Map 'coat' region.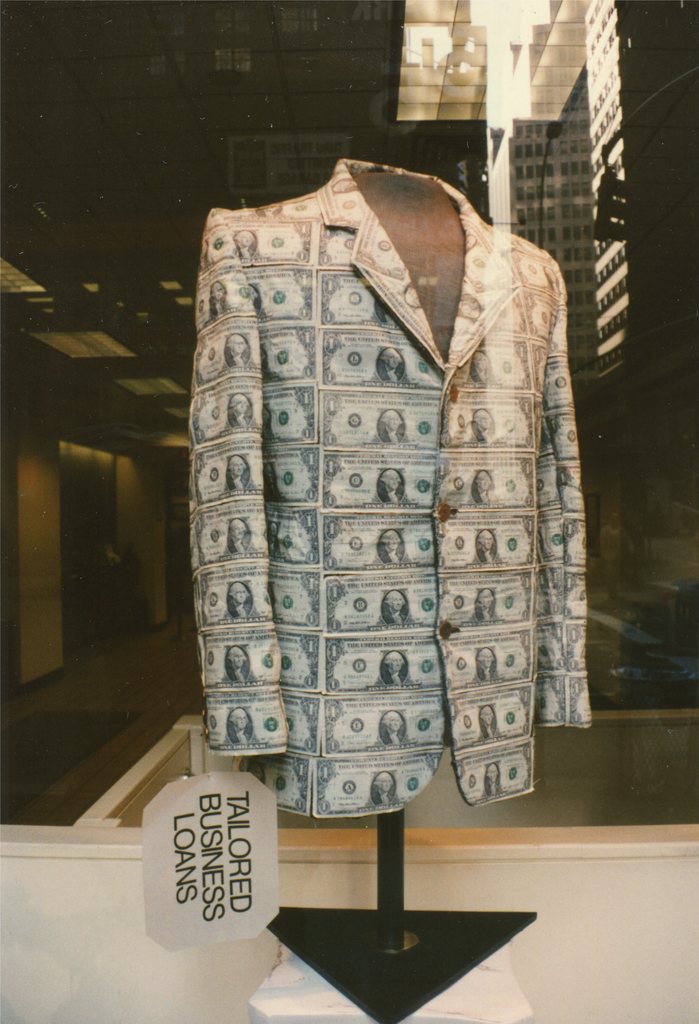
Mapped to BBox(477, 483, 492, 507).
